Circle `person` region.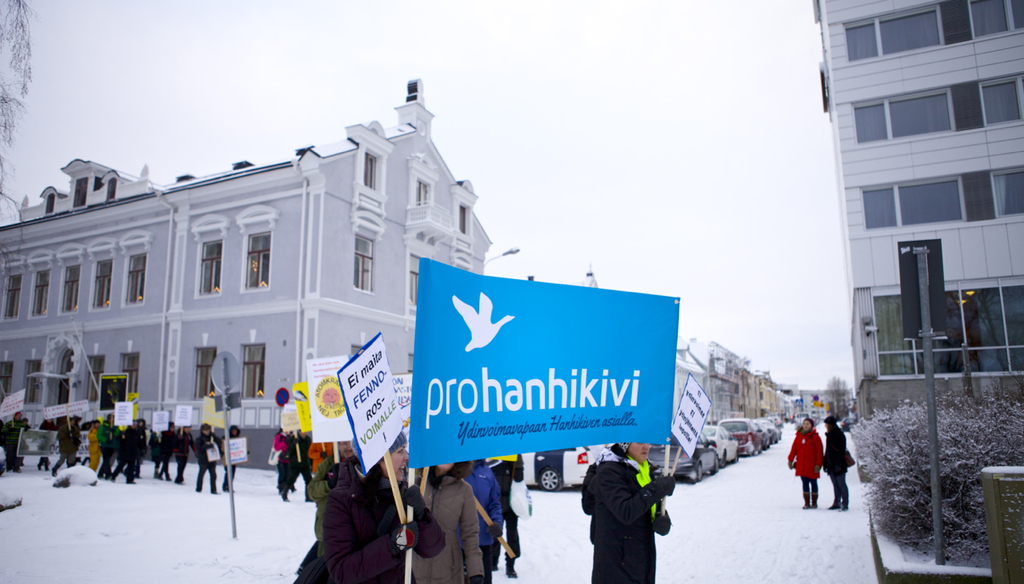
Region: 825, 414, 850, 510.
